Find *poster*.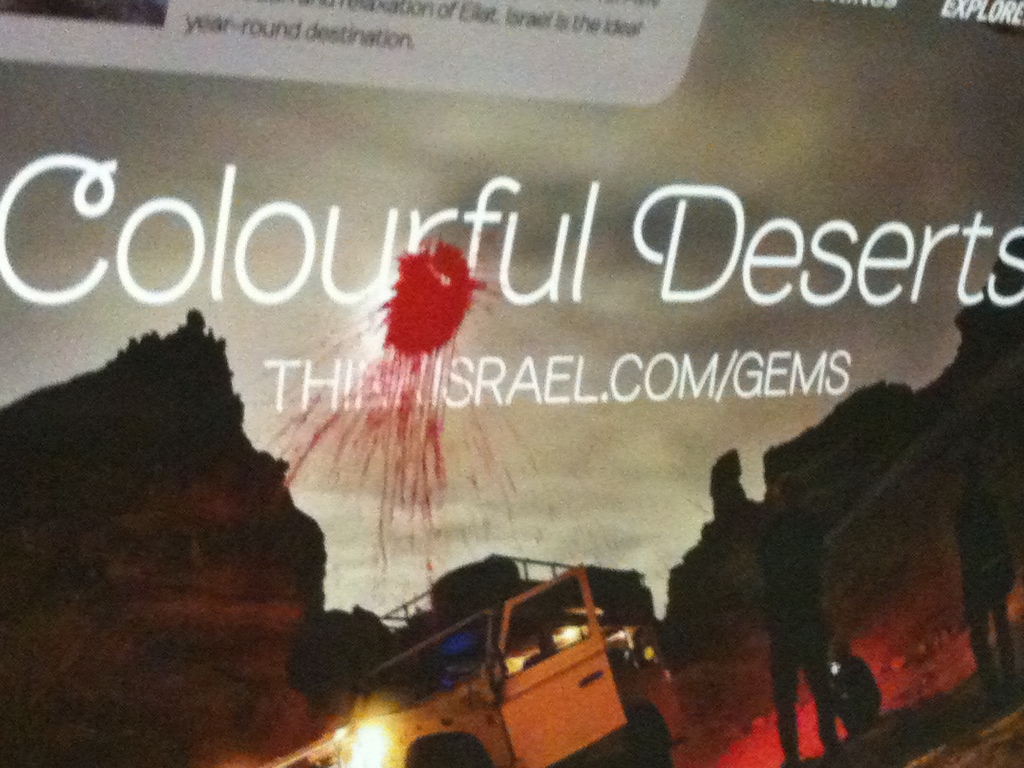
locate(0, 0, 1023, 767).
